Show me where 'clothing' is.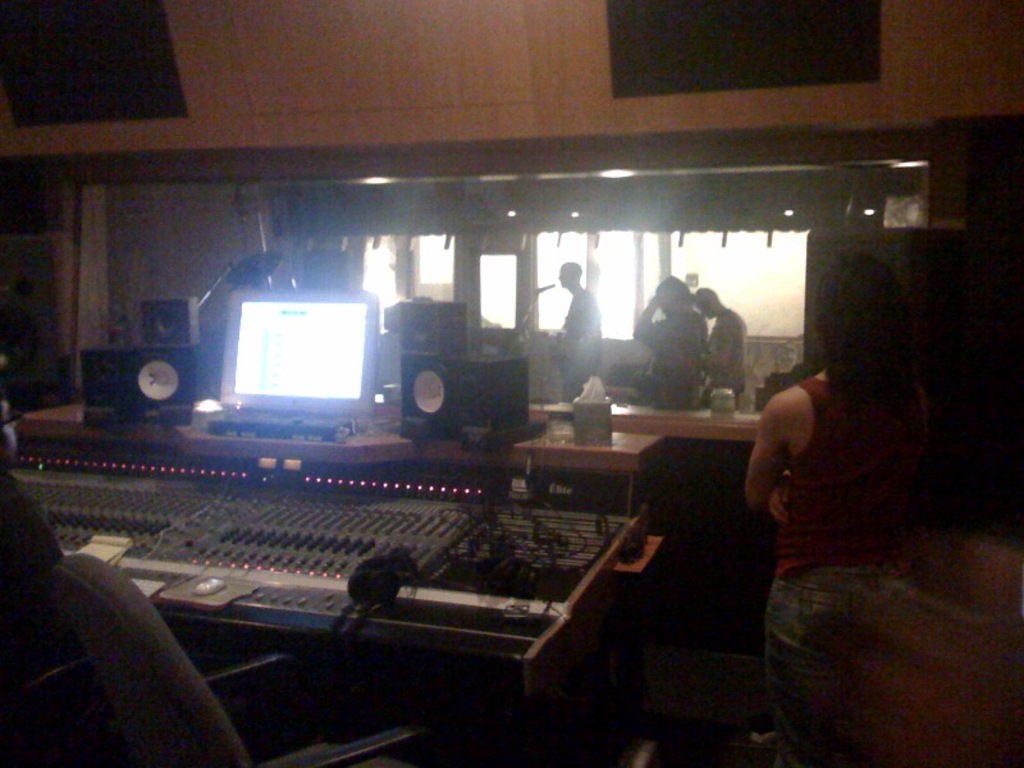
'clothing' is at <bbox>713, 311, 753, 399</bbox>.
